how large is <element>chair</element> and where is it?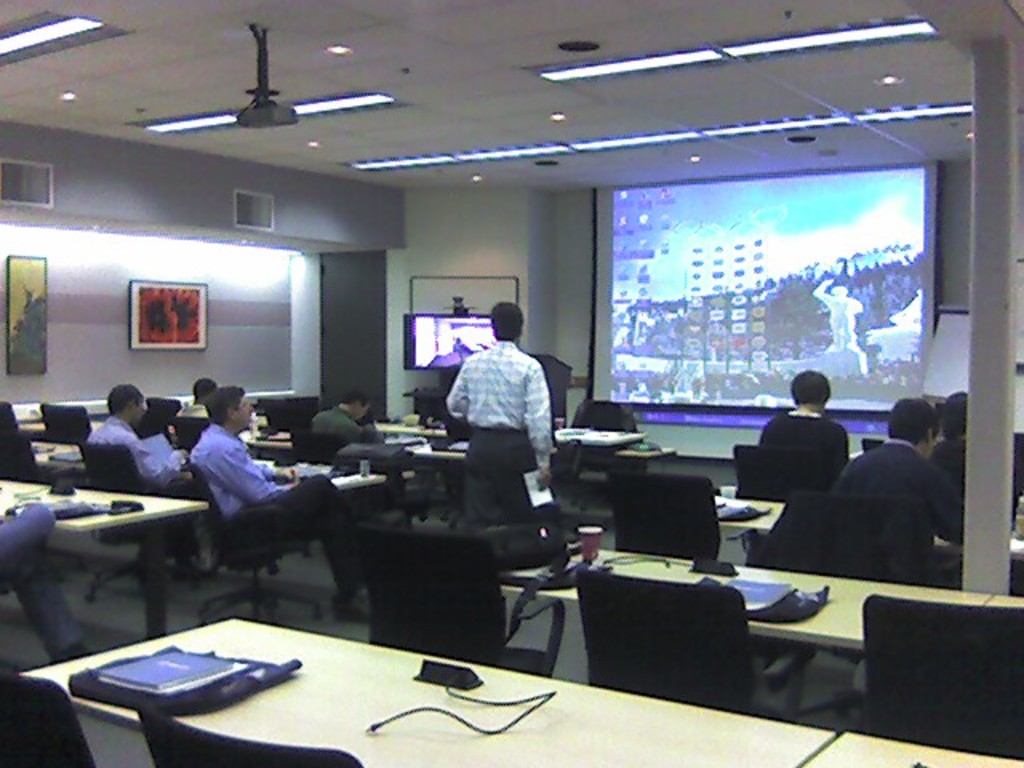
Bounding box: pyautogui.locateOnScreen(550, 570, 789, 702).
